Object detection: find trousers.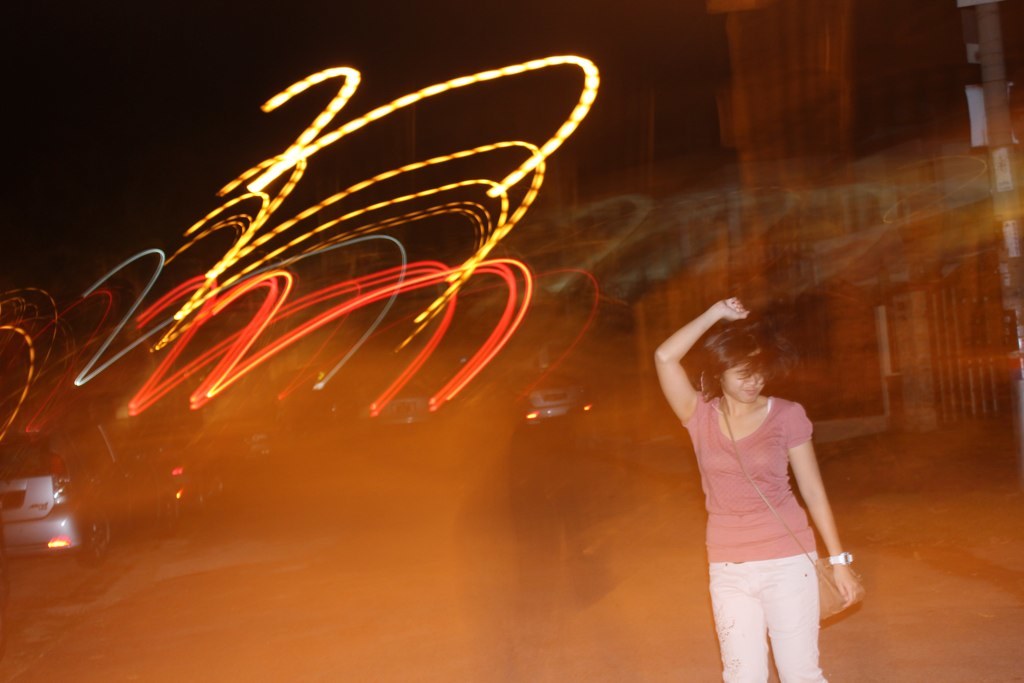
bbox(706, 556, 842, 670).
